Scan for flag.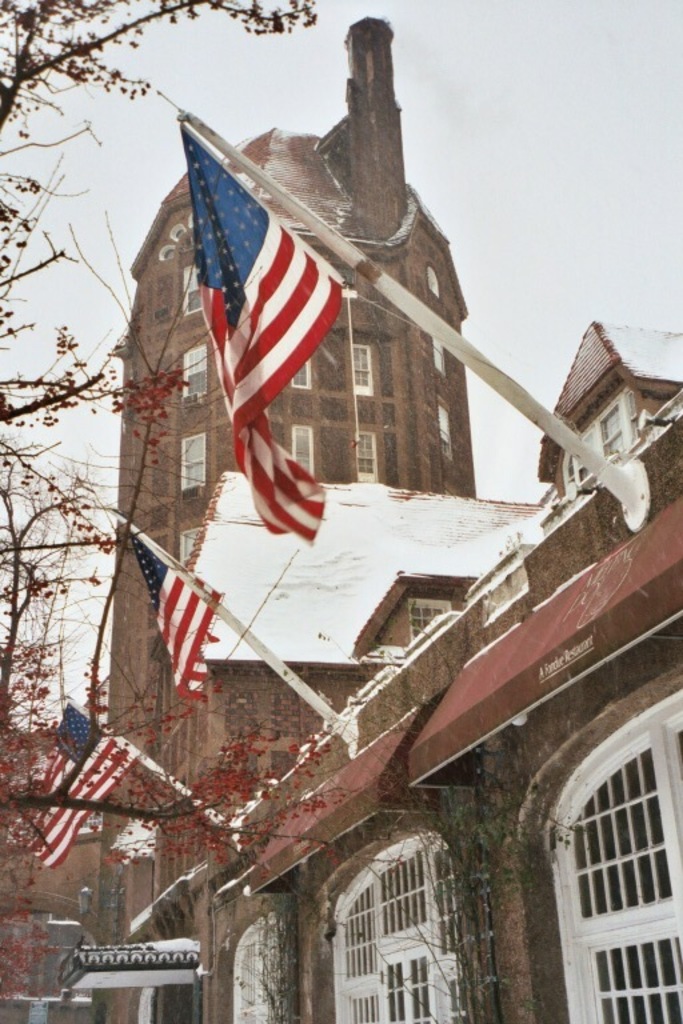
Scan result: region(11, 705, 131, 864).
